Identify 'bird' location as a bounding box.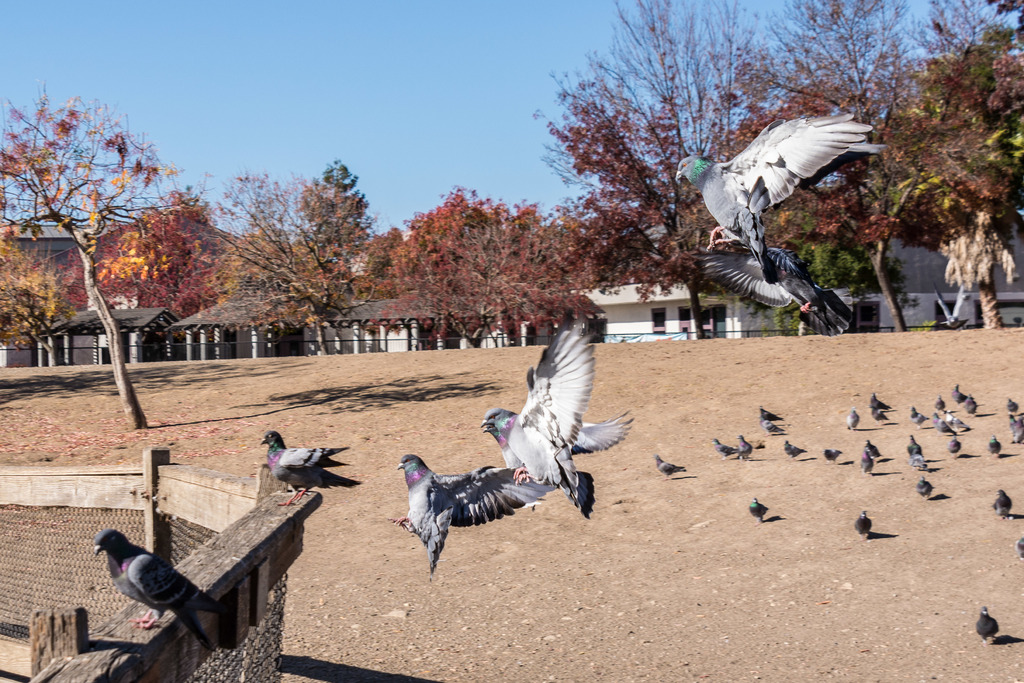
{"x1": 1009, "y1": 397, "x2": 1018, "y2": 411}.
